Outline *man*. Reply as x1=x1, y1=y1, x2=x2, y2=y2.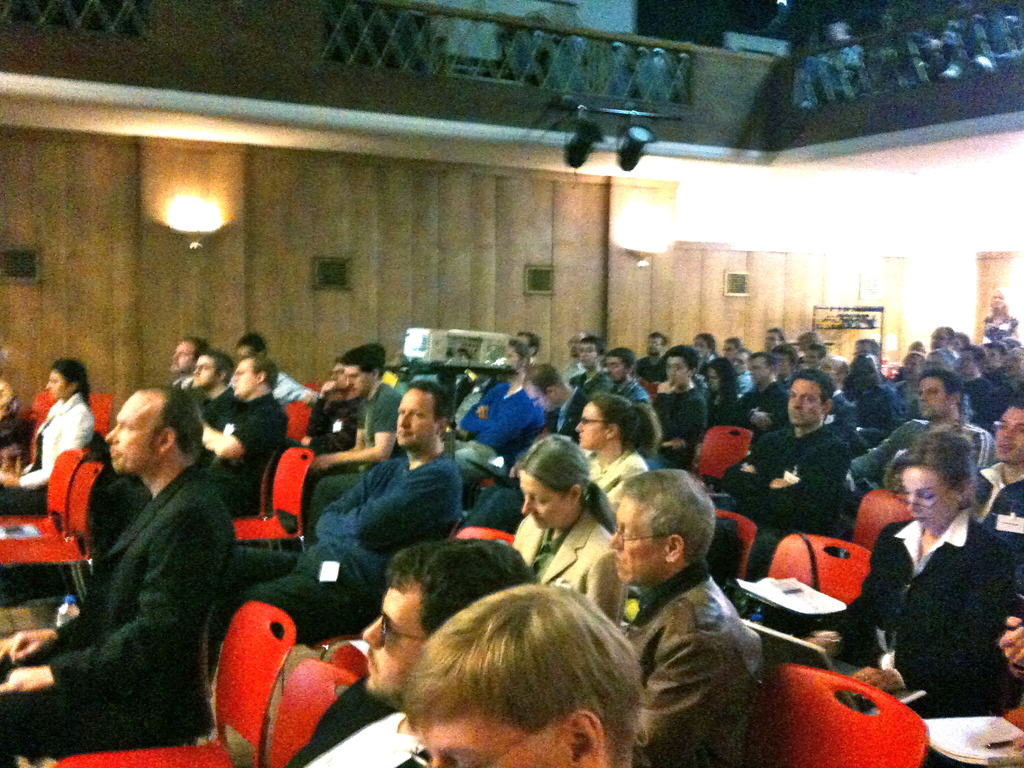
x1=302, y1=338, x2=410, y2=545.
